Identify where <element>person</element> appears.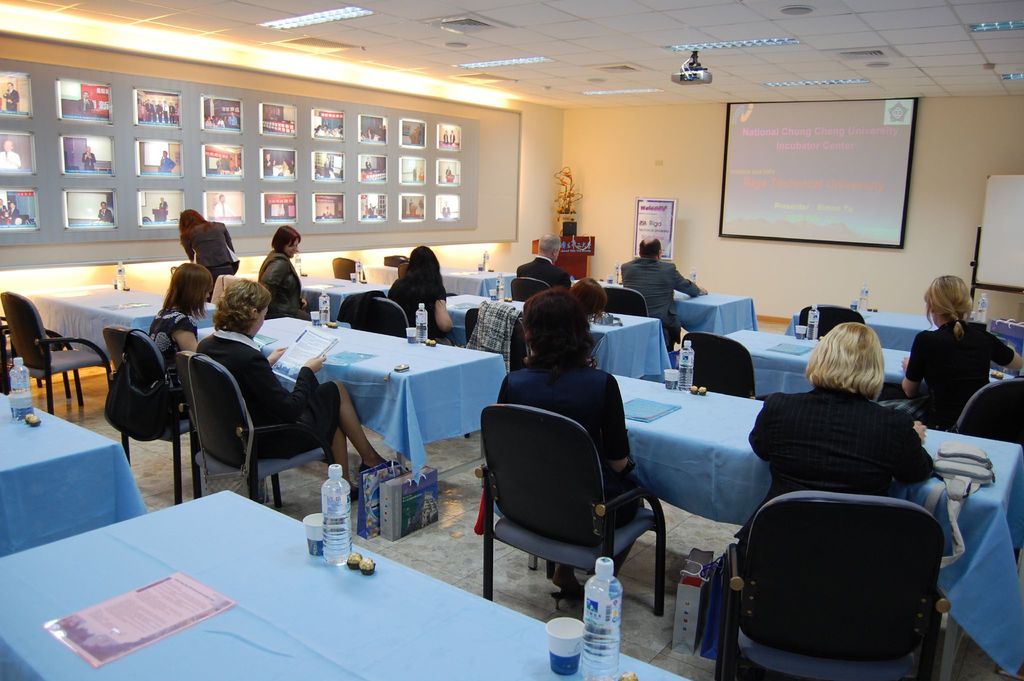
Appears at <bbox>366, 204, 376, 217</bbox>.
